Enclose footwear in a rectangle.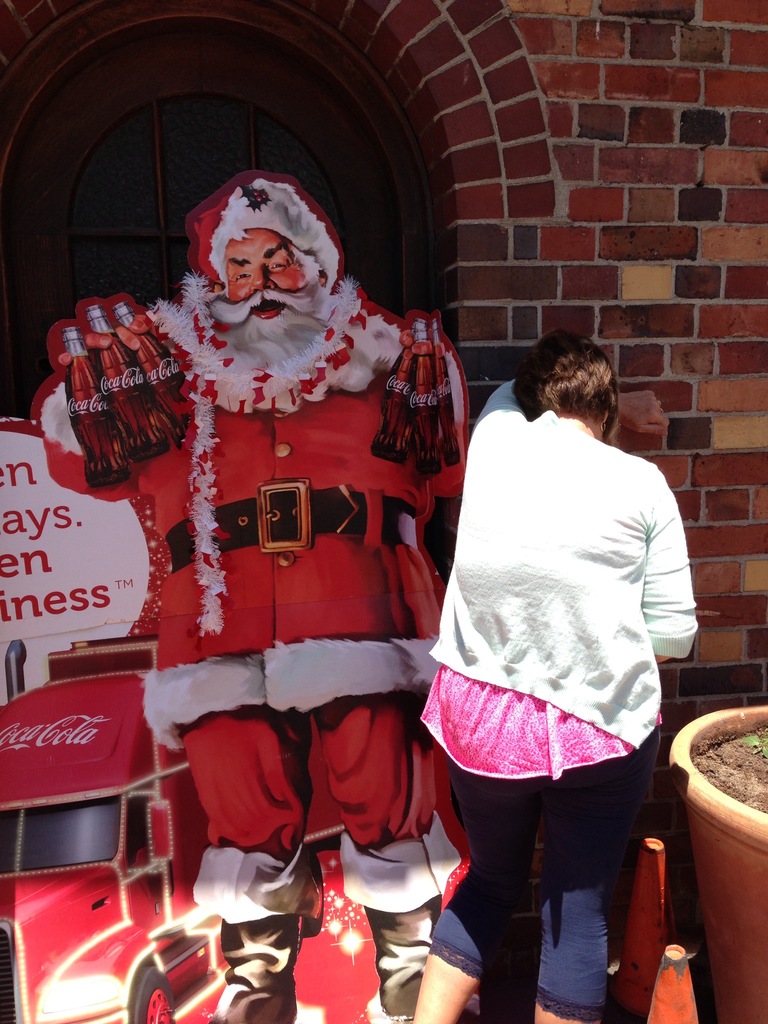
l=211, t=915, r=282, b=1020.
